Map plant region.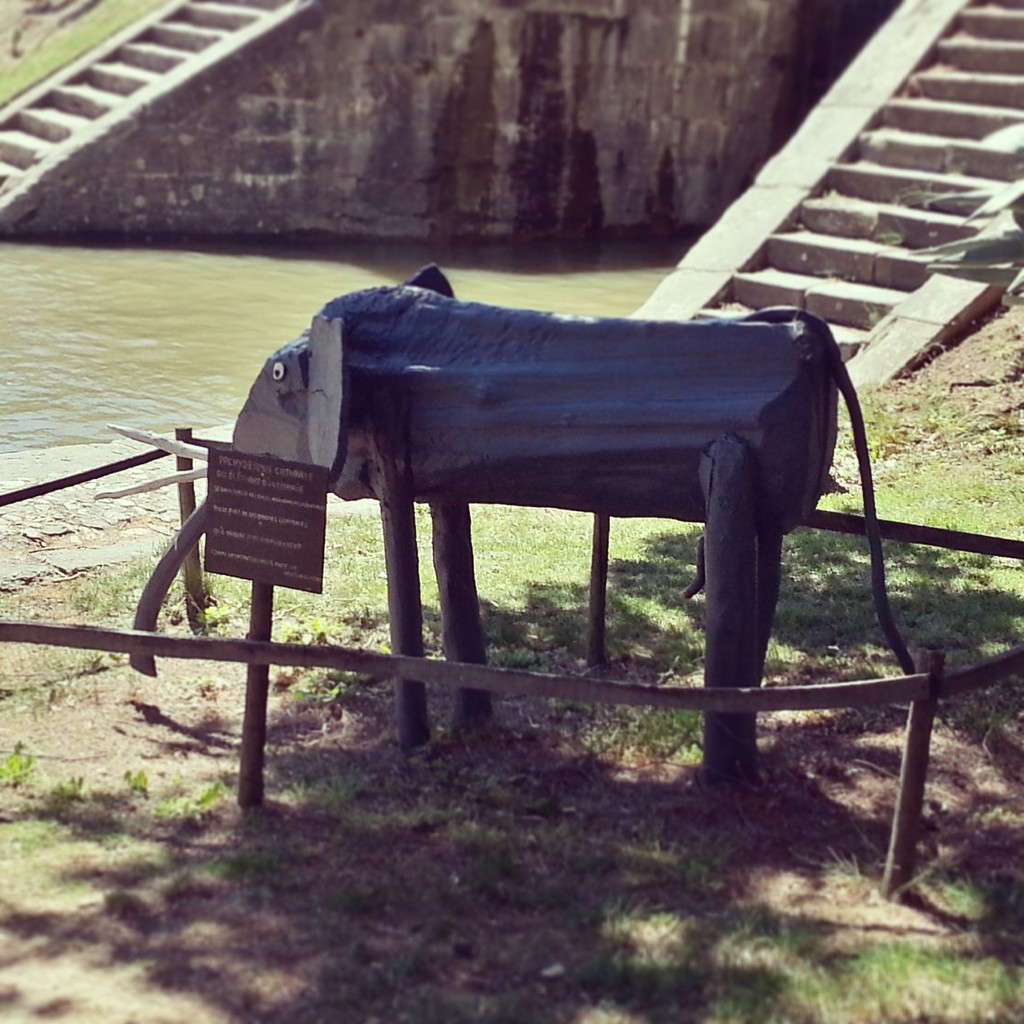
Mapped to (left=941, top=870, right=1023, bottom=909).
